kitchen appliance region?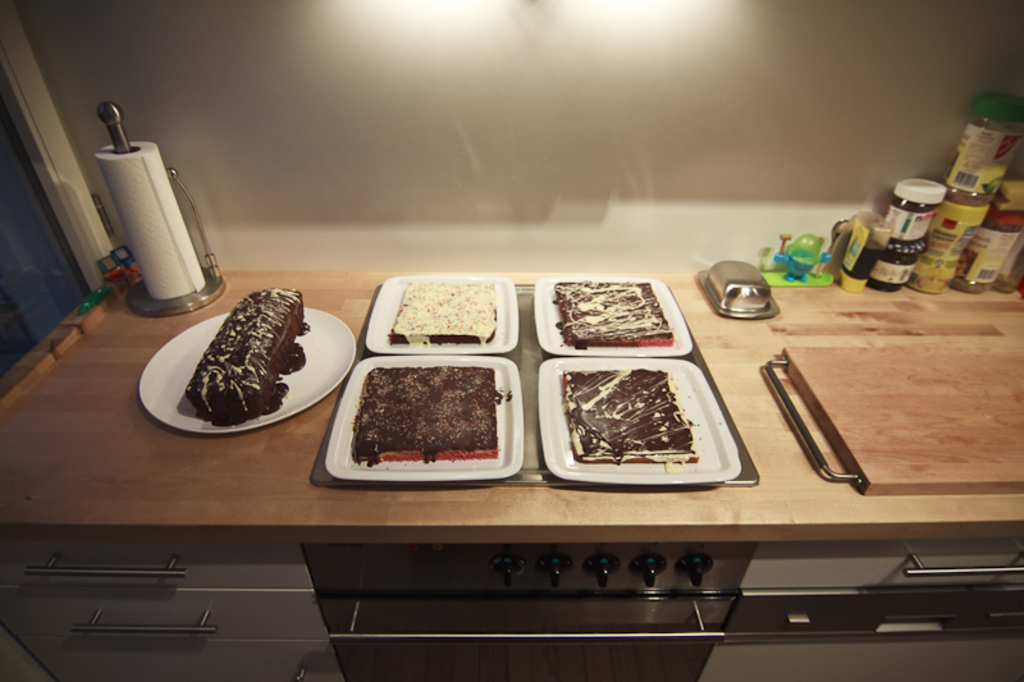
detection(765, 343, 1023, 490)
